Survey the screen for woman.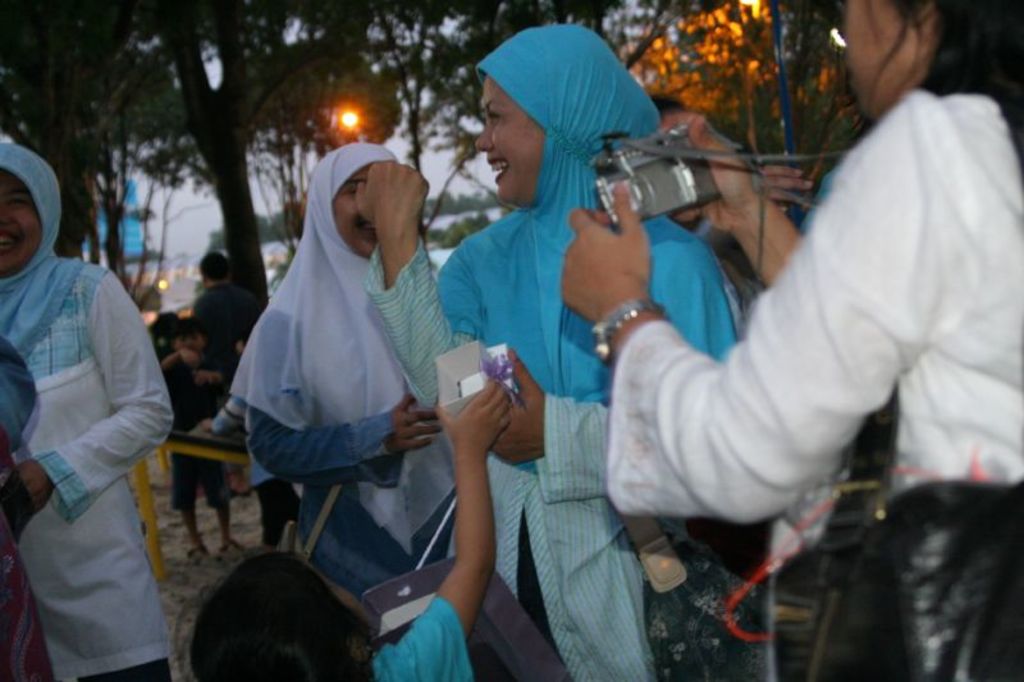
Survey found: region(0, 134, 173, 681).
